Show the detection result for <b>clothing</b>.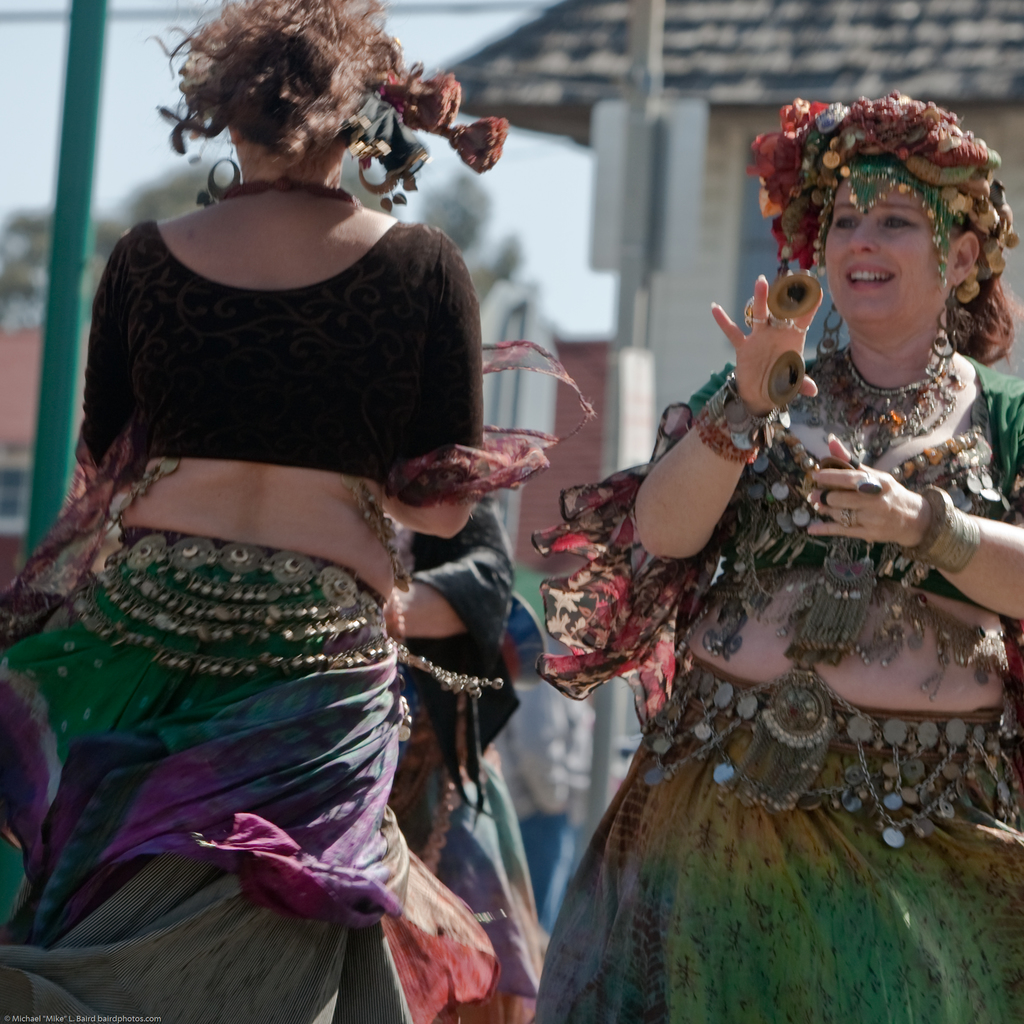
crop(378, 494, 559, 1023).
